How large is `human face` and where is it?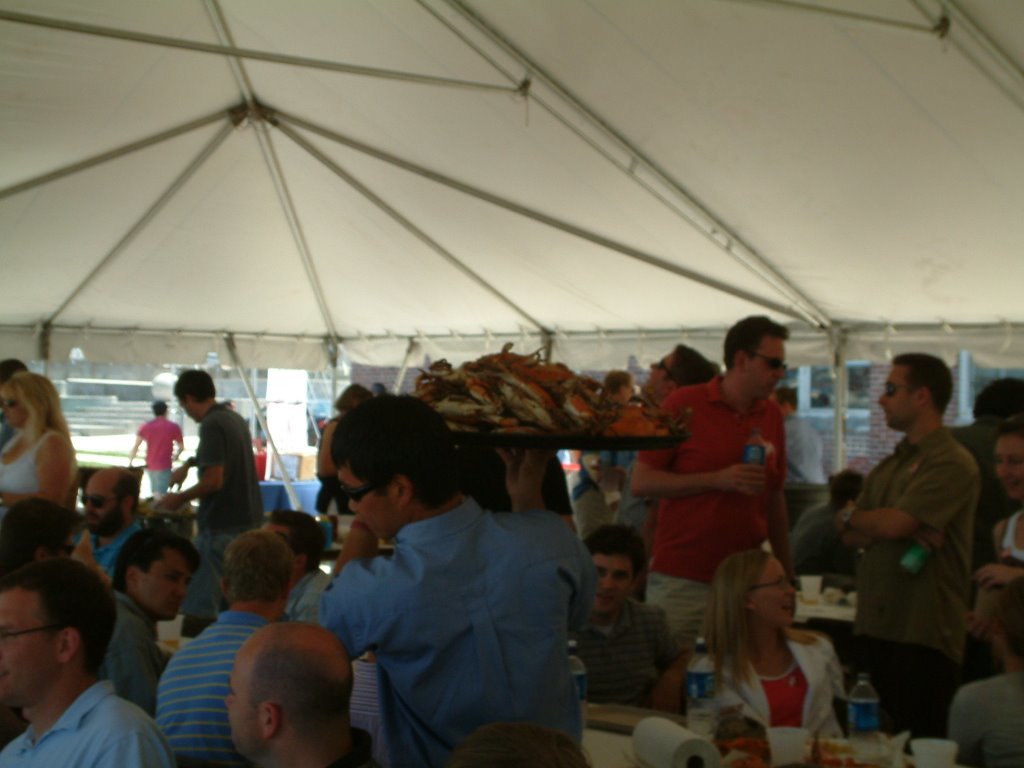
Bounding box: (0,387,29,426).
